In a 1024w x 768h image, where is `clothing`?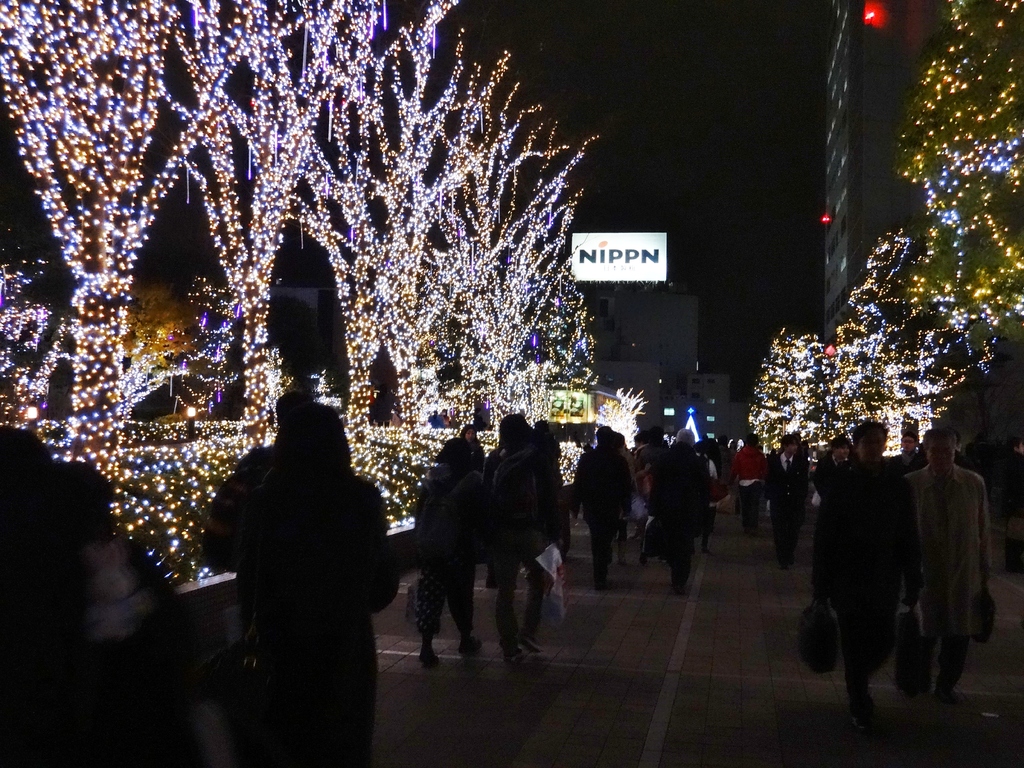
region(905, 455, 999, 688).
